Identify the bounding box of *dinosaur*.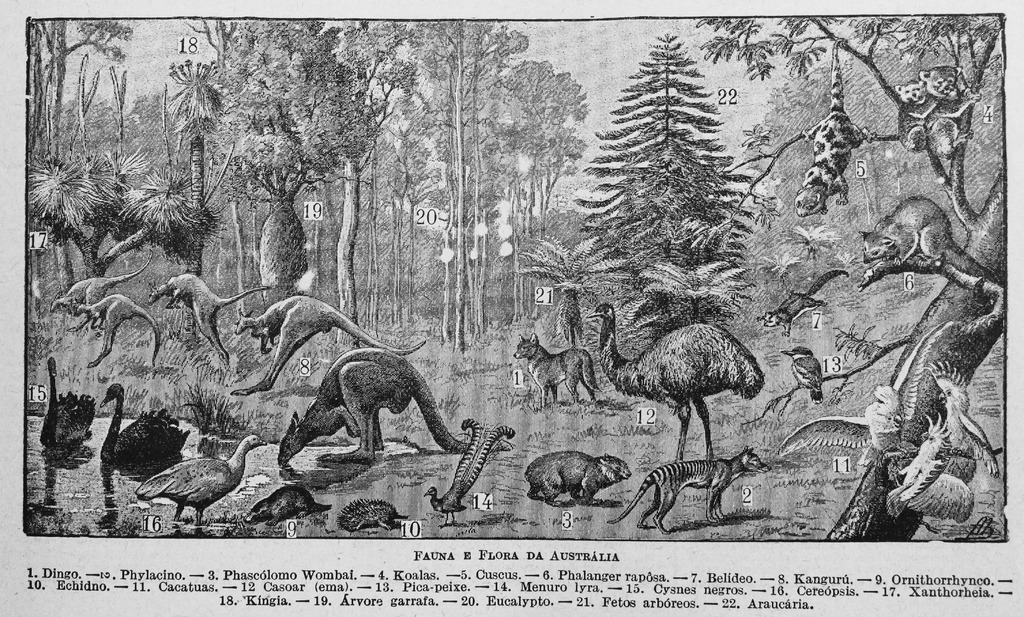
x1=278, y1=345, x2=478, y2=472.
